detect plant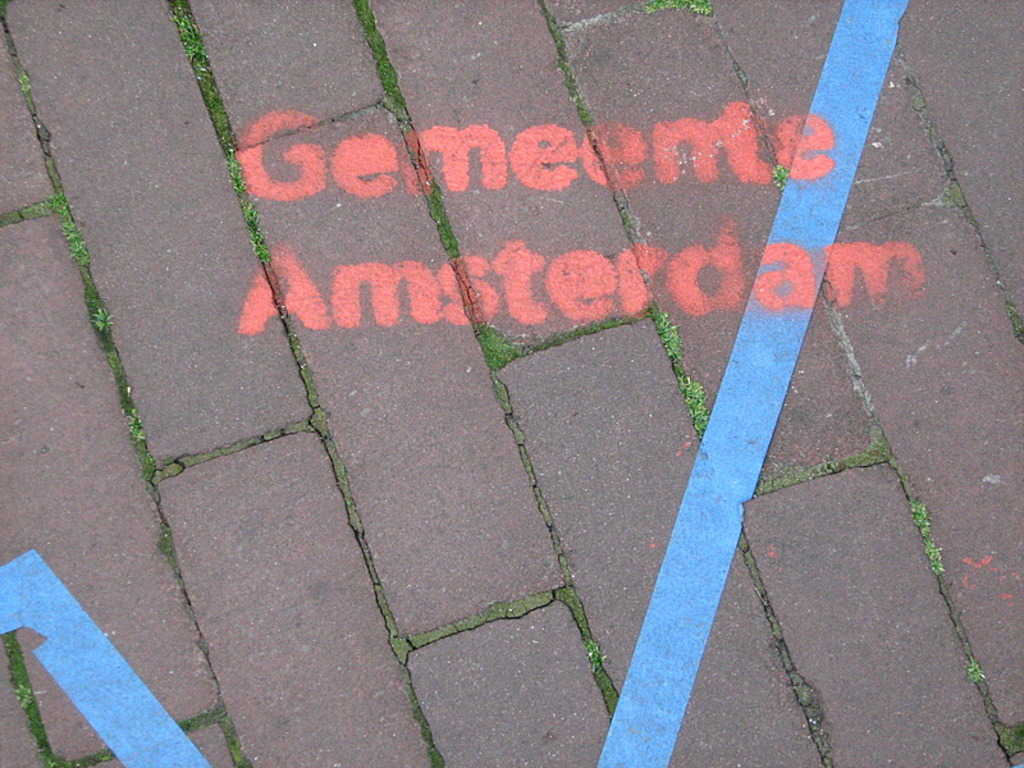
bbox=[479, 321, 524, 370]
